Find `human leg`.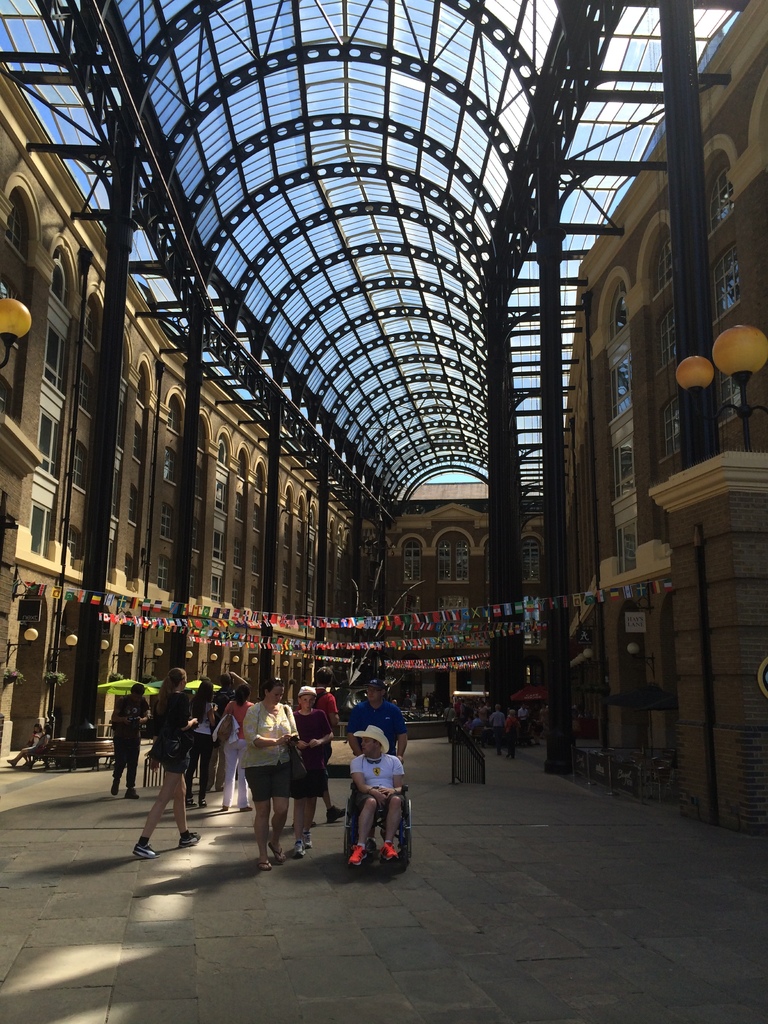
(353,799,379,863).
